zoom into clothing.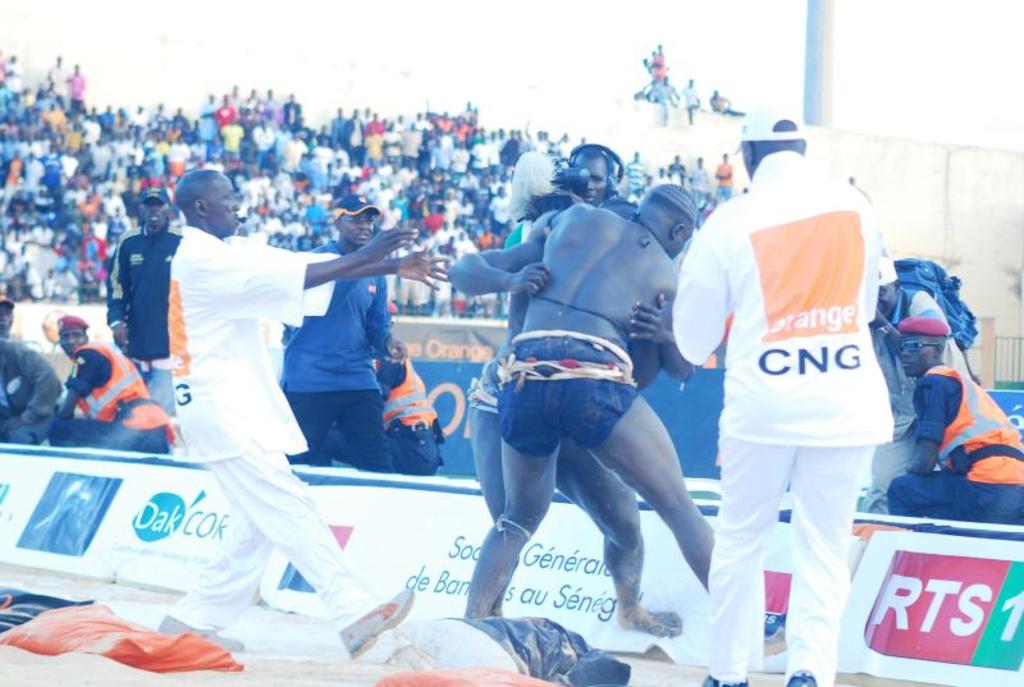
Zoom target: {"x1": 46, "y1": 344, "x2": 175, "y2": 459}.
